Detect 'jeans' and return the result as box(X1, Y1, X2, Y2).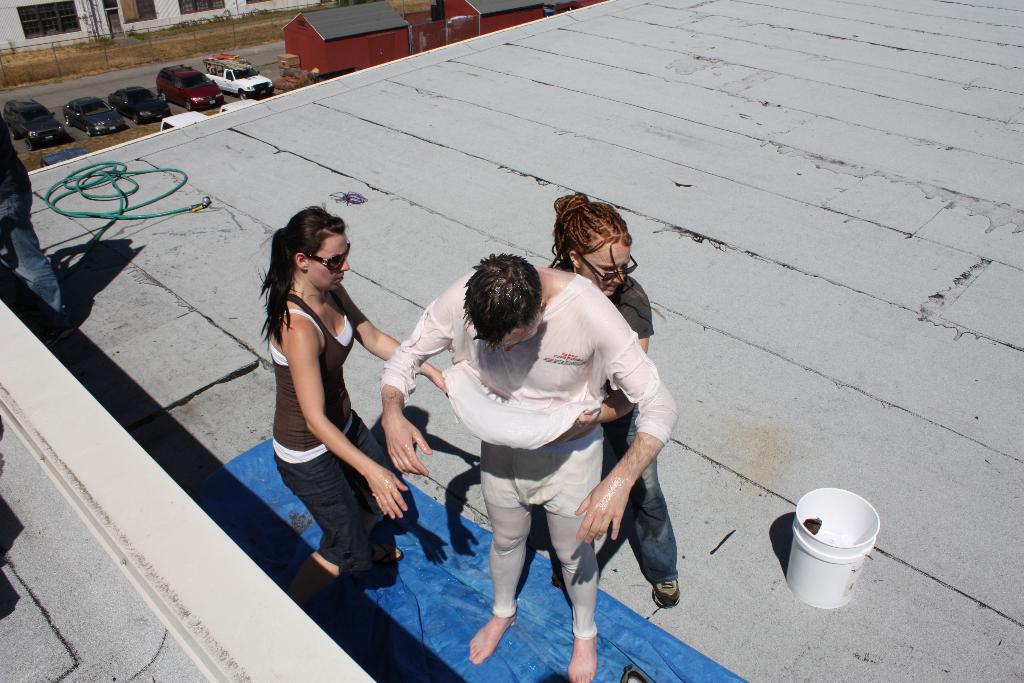
box(607, 405, 682, 586).
